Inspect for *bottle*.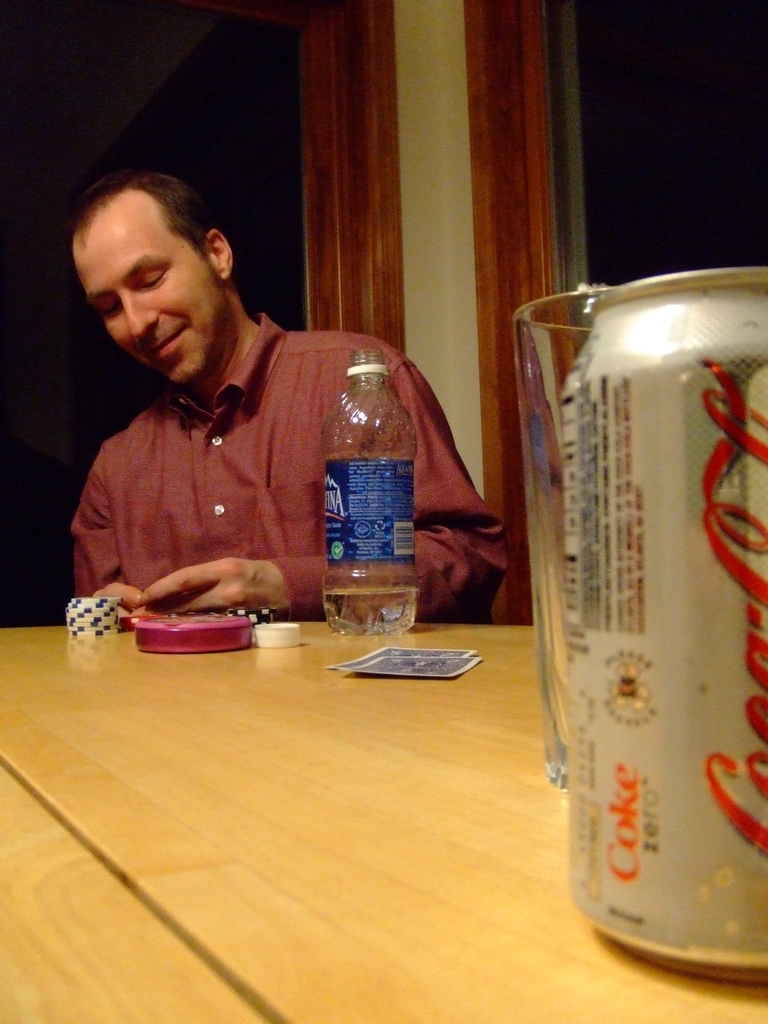
Inspection: [x1=304, y1=321, x2=420, y2=645].
